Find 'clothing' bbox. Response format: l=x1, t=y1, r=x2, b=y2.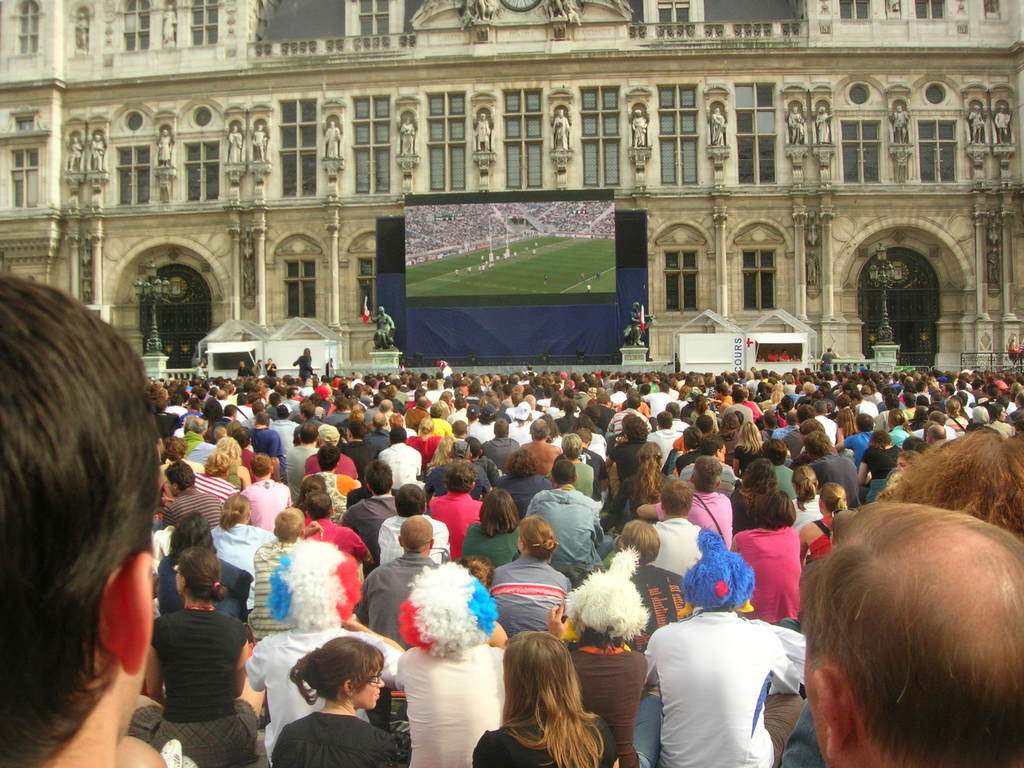
l=265, t=713, r=399, b=758.
